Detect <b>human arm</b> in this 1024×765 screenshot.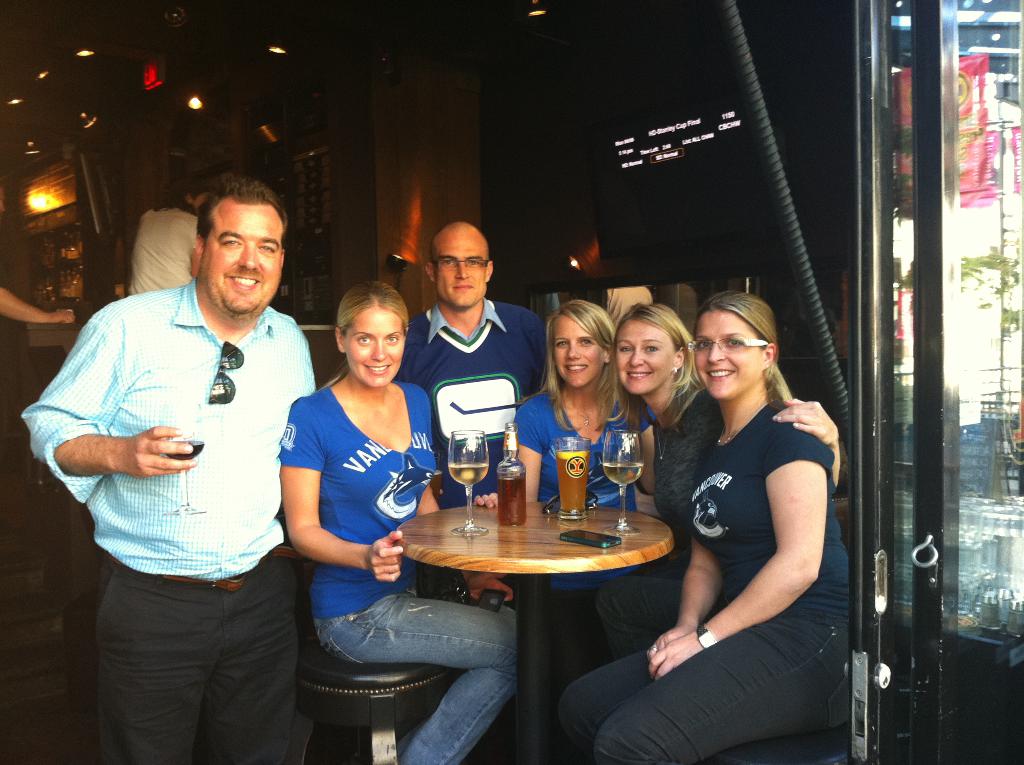
Detection: (x1=280, y1=398, x2=400, y2=576).
